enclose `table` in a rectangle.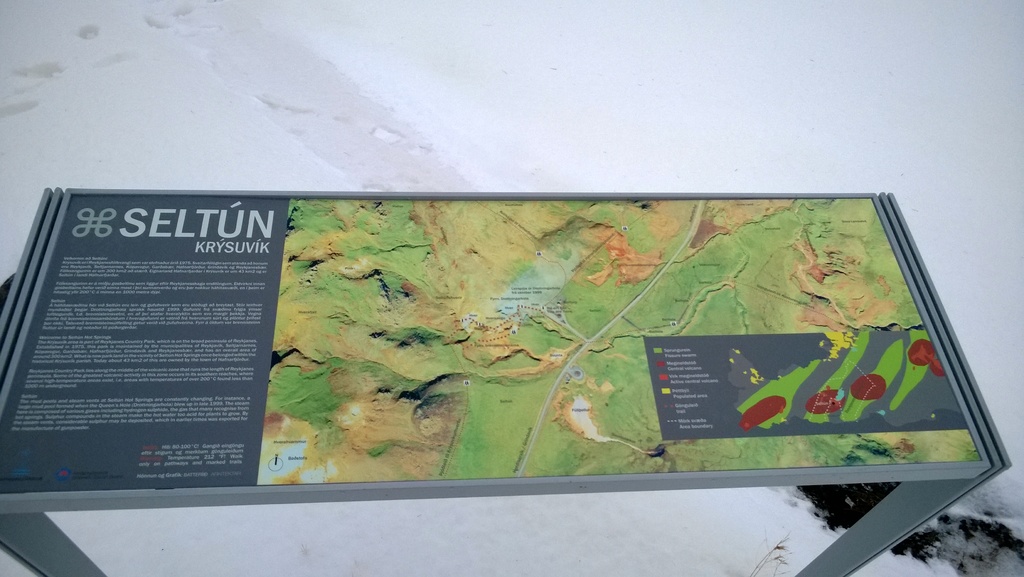
locate(0, 161, 1017, 542).
